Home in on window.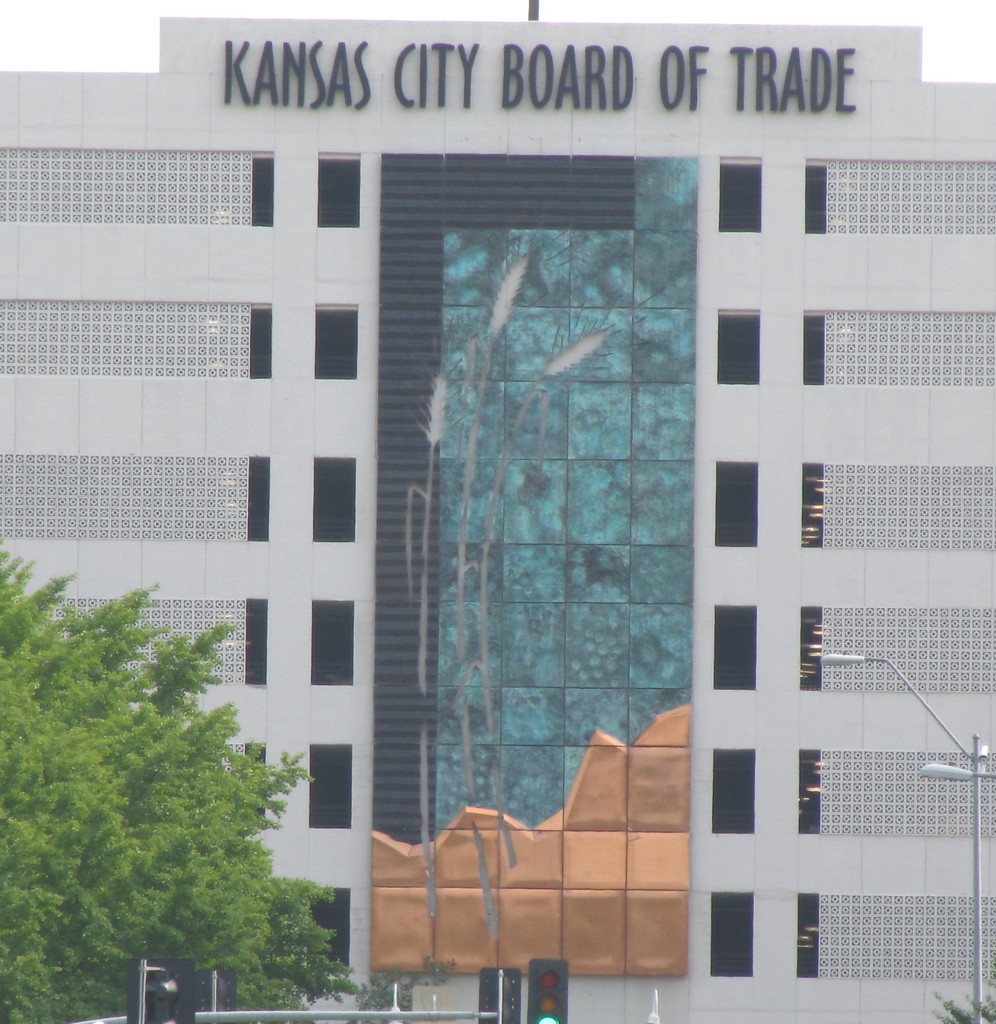
Homed in at pyautogui.locateOnScreen(709, 748, 753, 834).
